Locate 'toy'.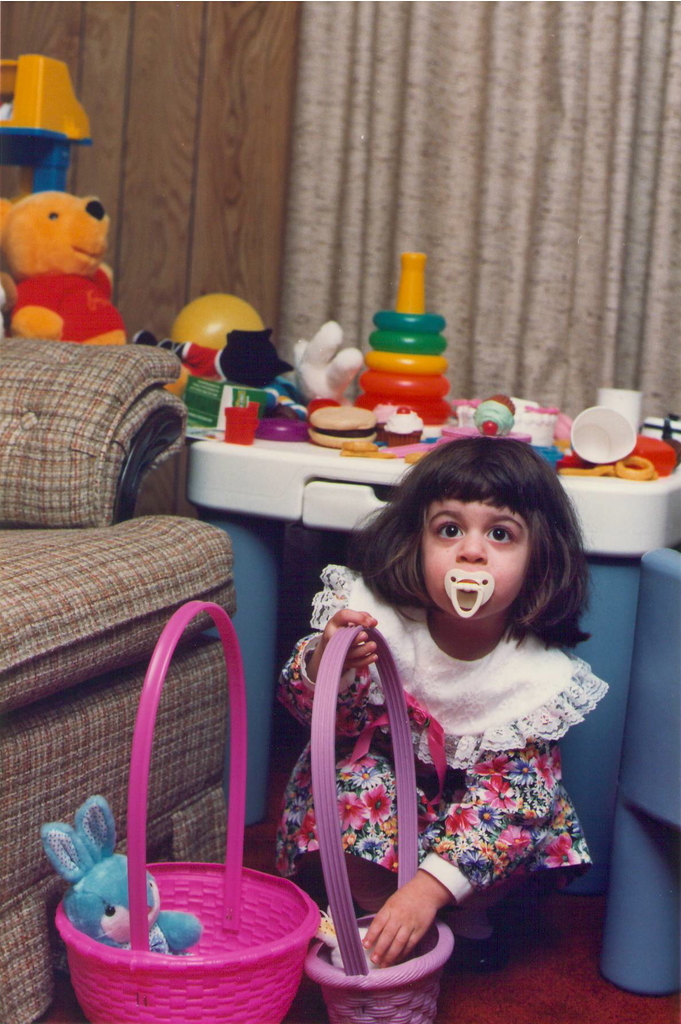
Bounding box: {"x1": 172, "y1": 294, "x2": 264, "y2": 351}.
